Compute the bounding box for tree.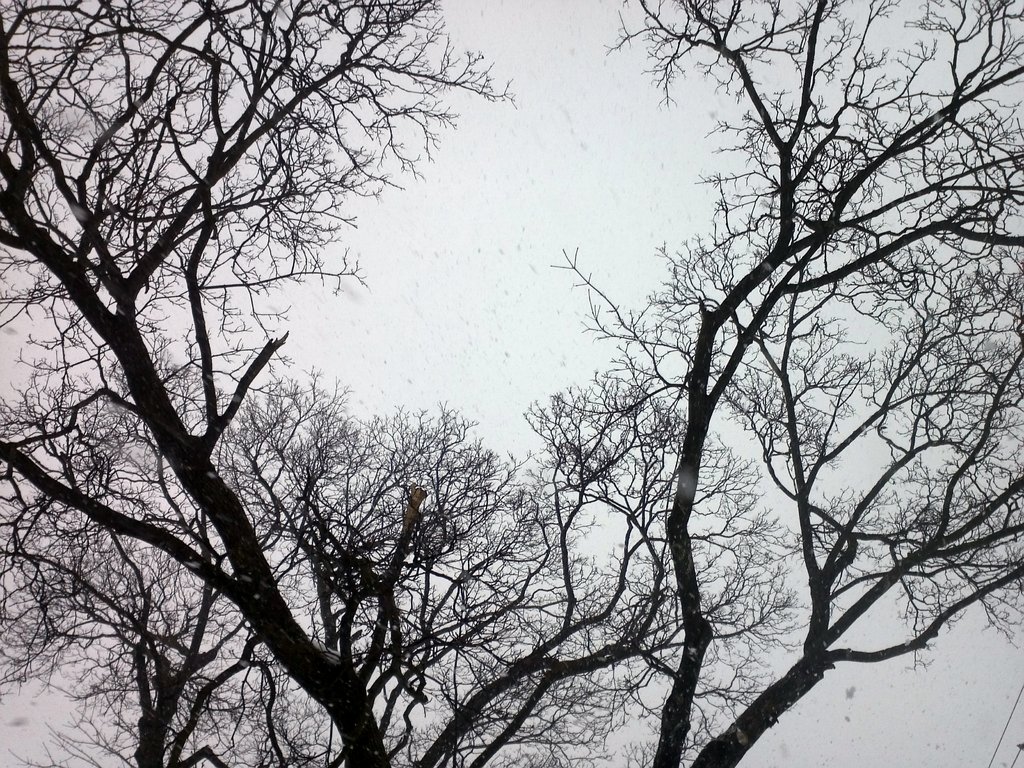
0,0,1023,767.
